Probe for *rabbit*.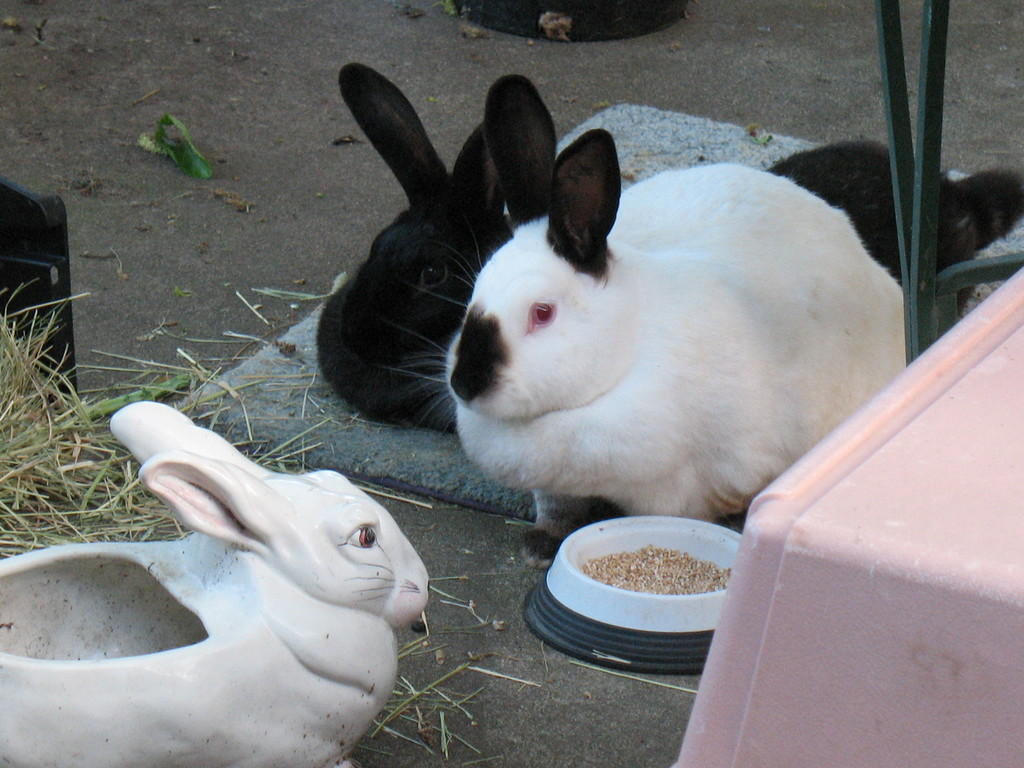
Probe result: crop(391, 70, 916, 574).
